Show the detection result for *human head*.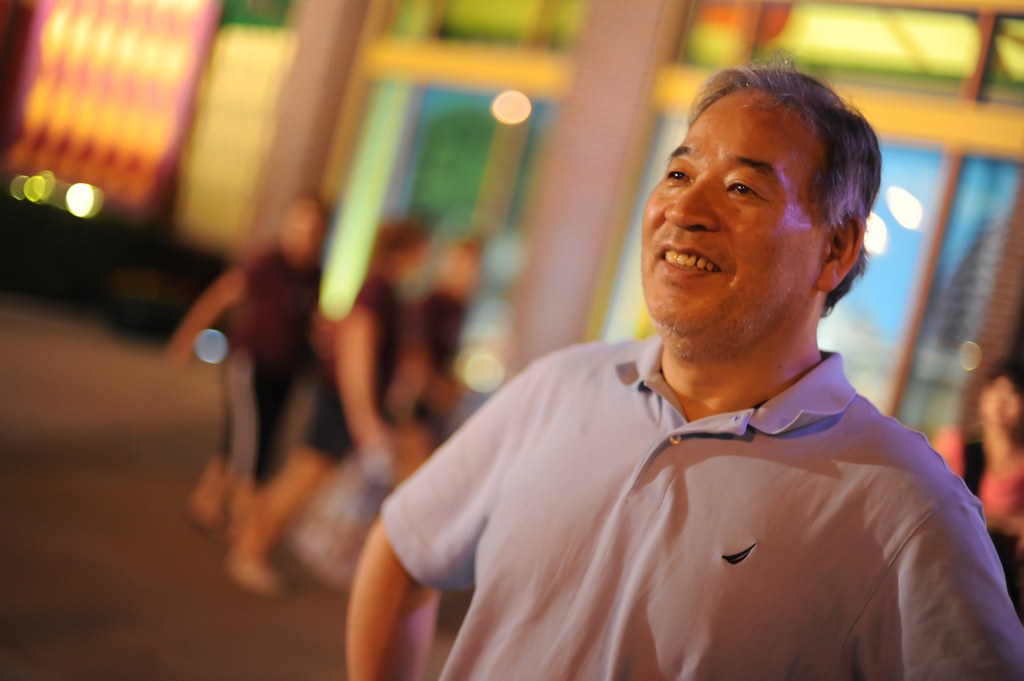
bbox=(269, 196, 332, 267).
